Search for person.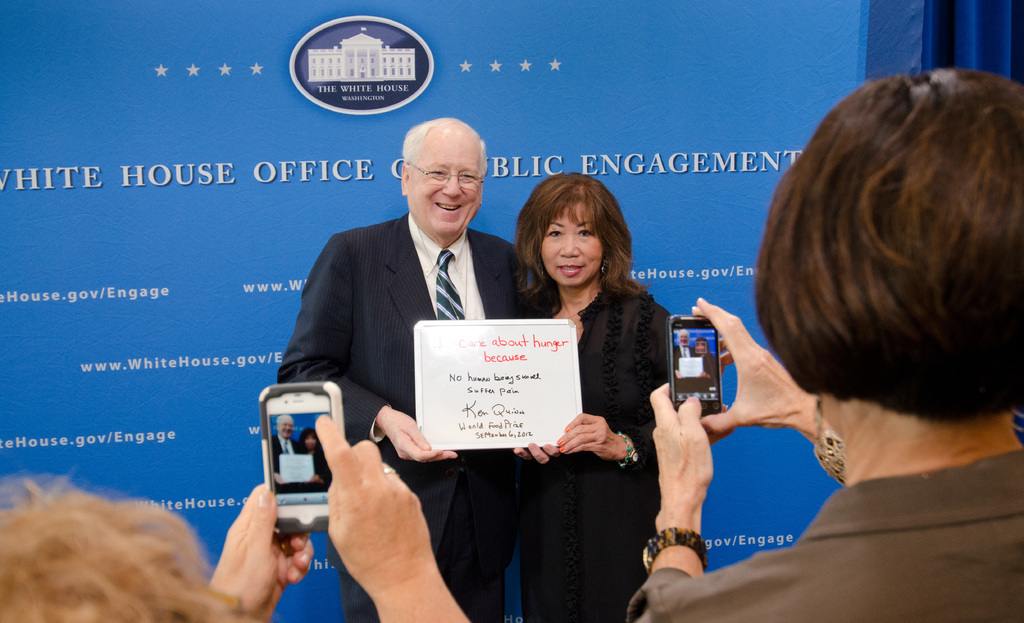
Found at <bbox>626, 65, 1023, 622</bbox>.
